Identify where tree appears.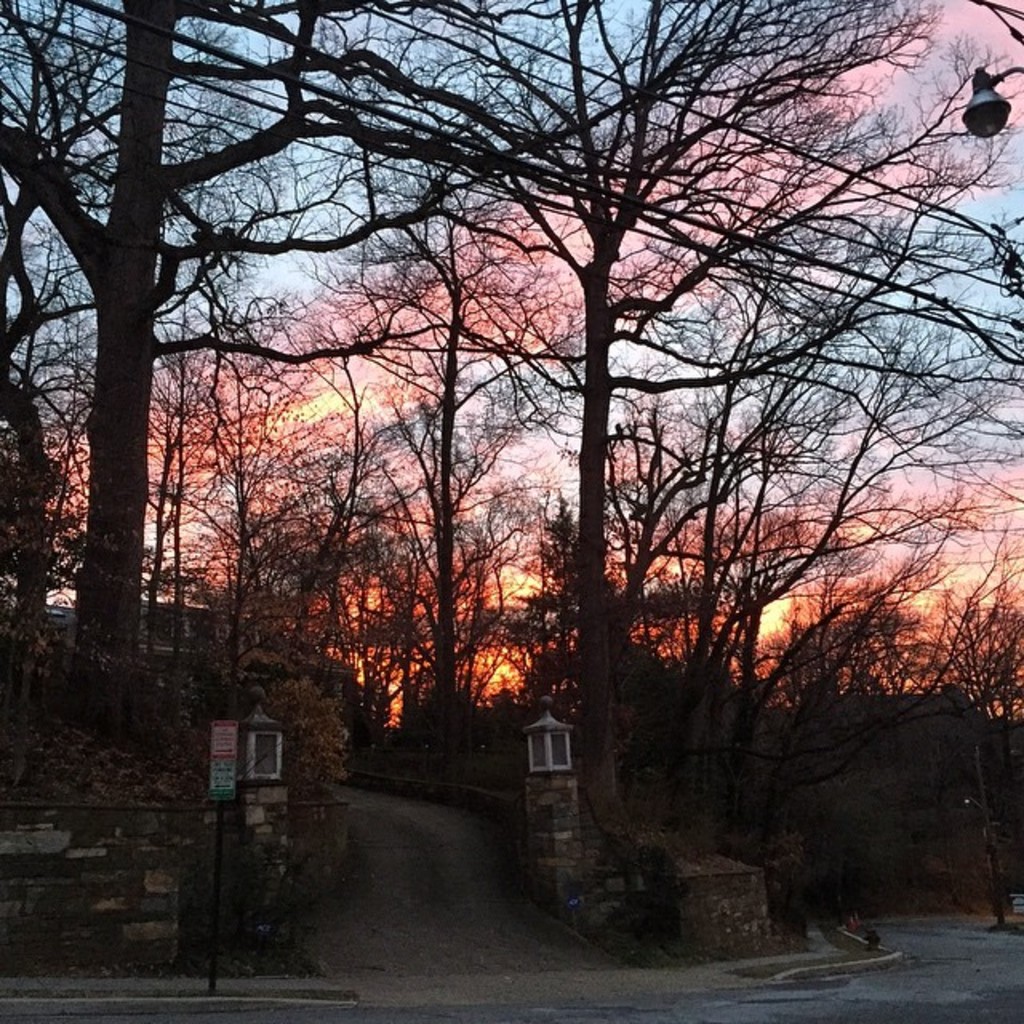
Appears at left=571, top=466, right=870, bottom=750.
